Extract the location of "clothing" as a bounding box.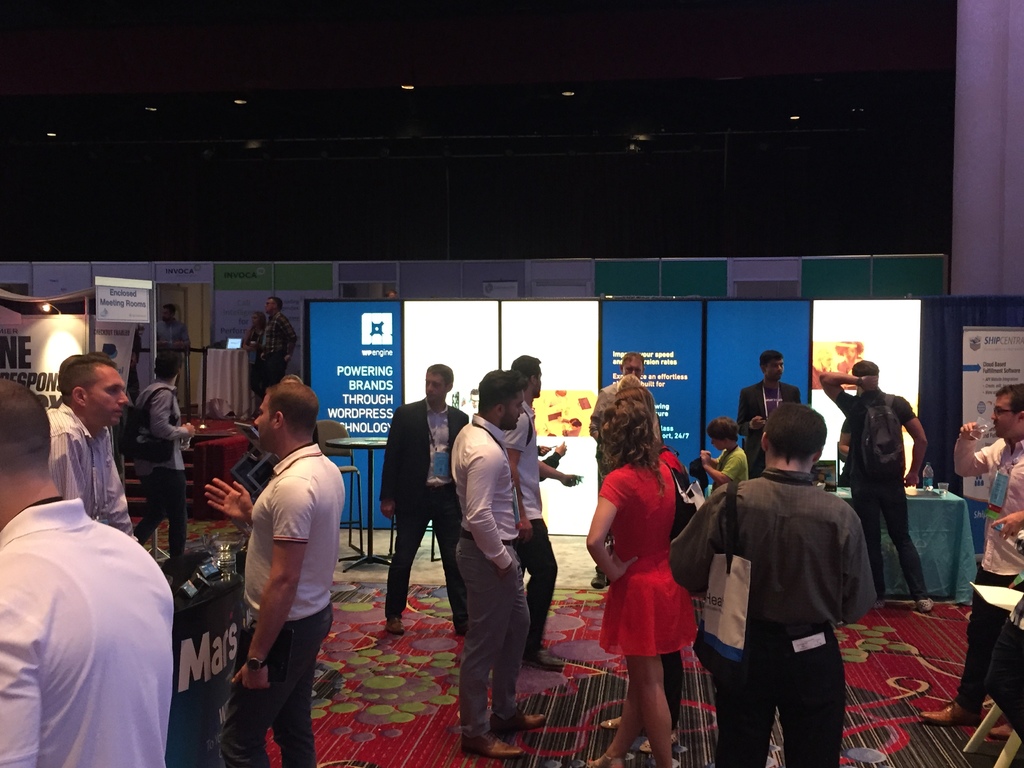
bbox=[15, 453, 179, 752].
